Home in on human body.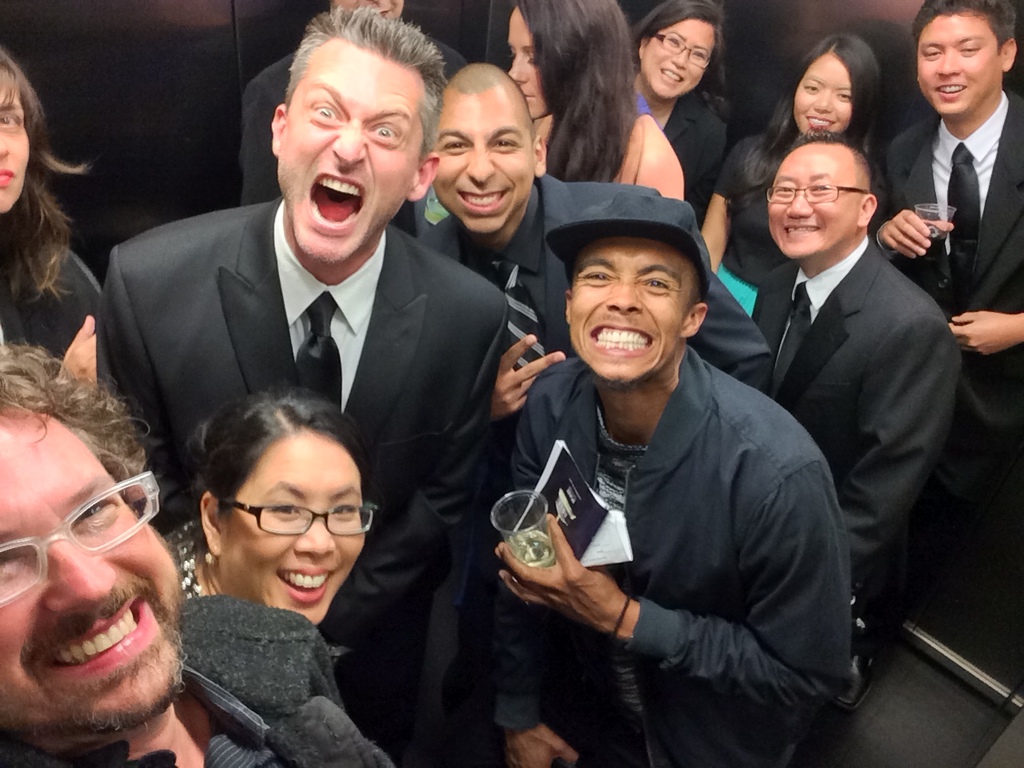
Homed in at box=[623, 0, 739, 224].
